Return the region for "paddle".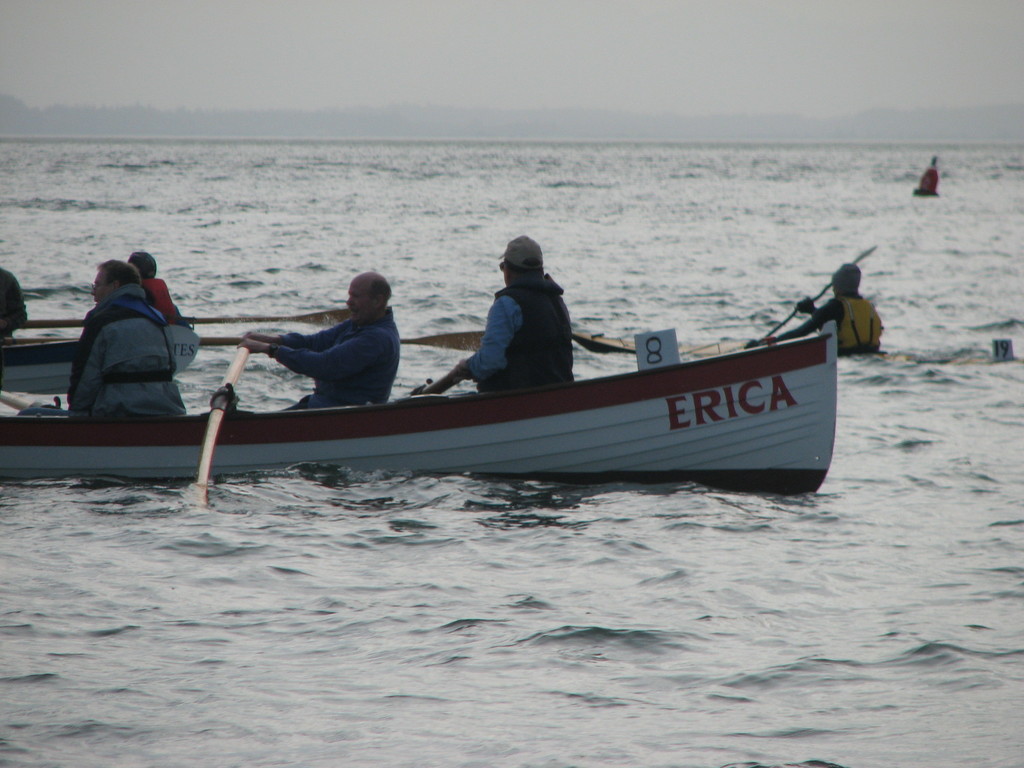
(757,244,879,346).
